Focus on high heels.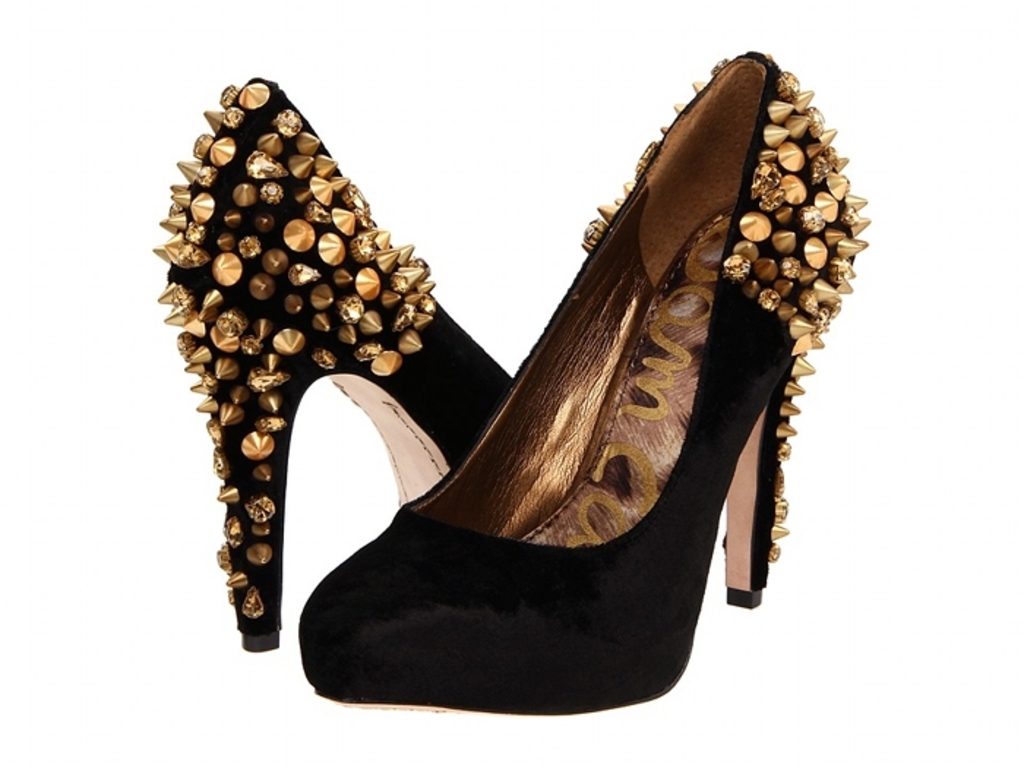
Focused at detection(295, 51, 863, 702).
